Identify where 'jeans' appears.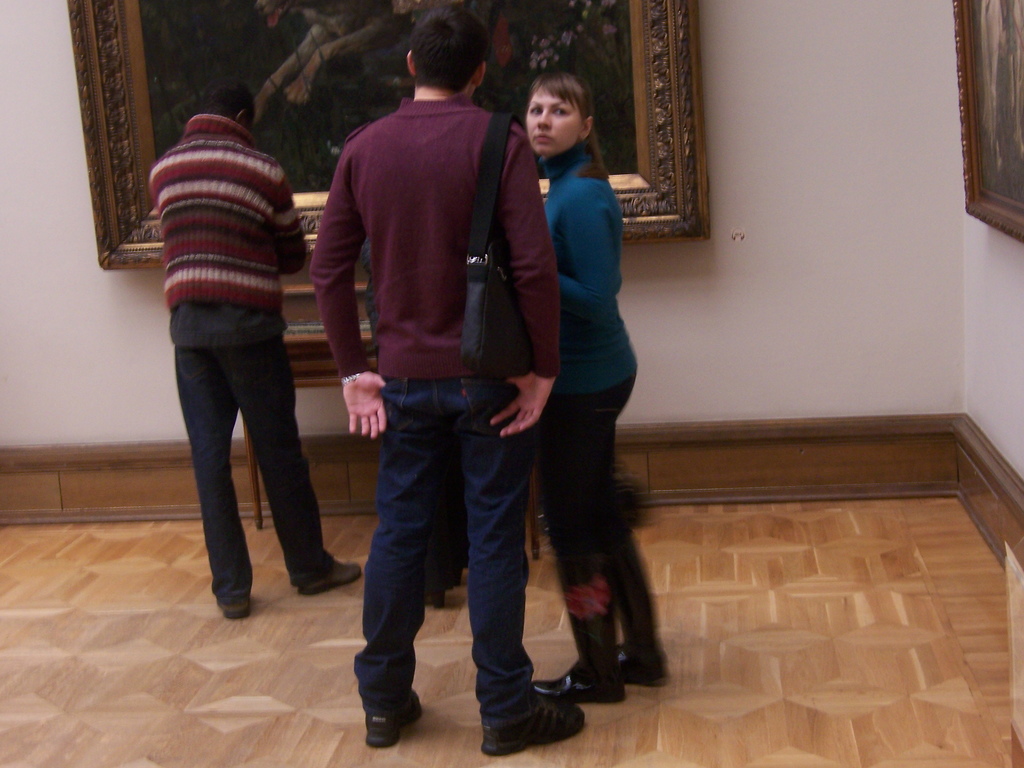
Appears at (521,371,649,626).
